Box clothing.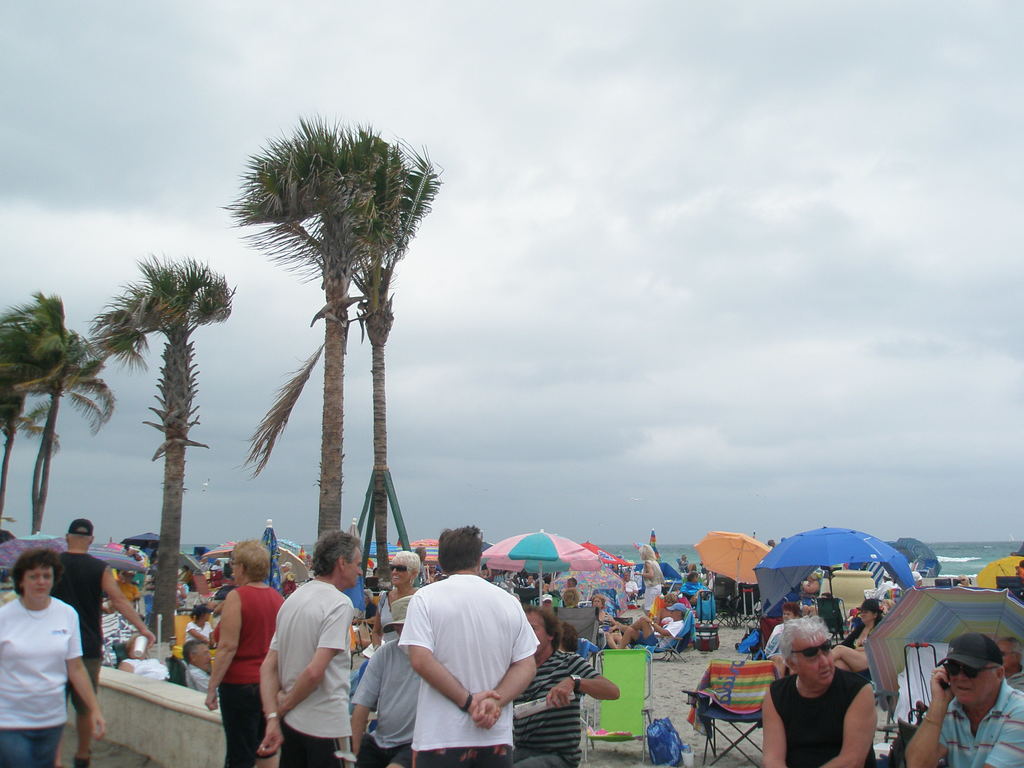
669 557 695 585.
